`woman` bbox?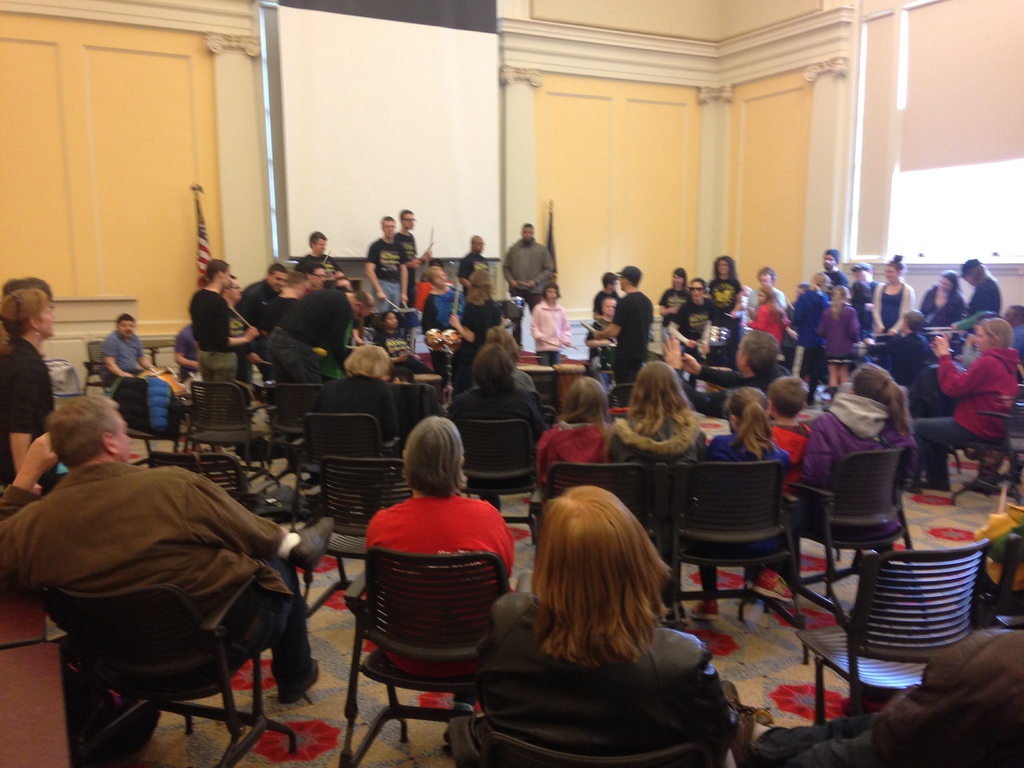
<box>904,317,1022,495</box>
